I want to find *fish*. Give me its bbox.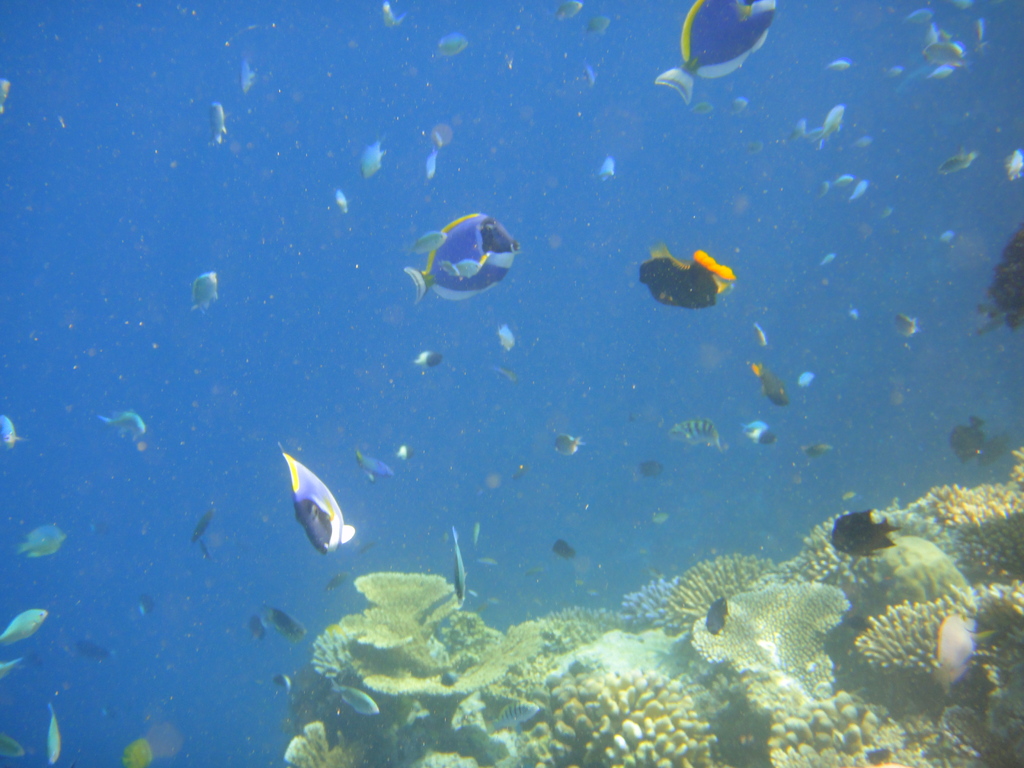
(405, 216, 524, 304).
